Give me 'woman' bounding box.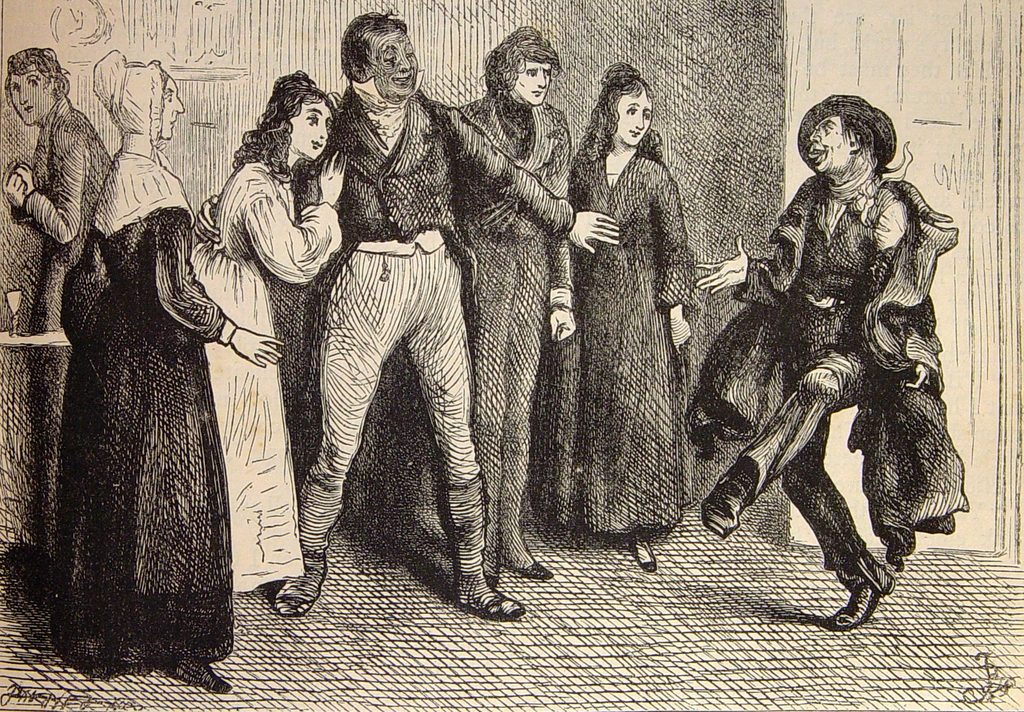
(x1=533, y1=59, x2=700, y2=573).
